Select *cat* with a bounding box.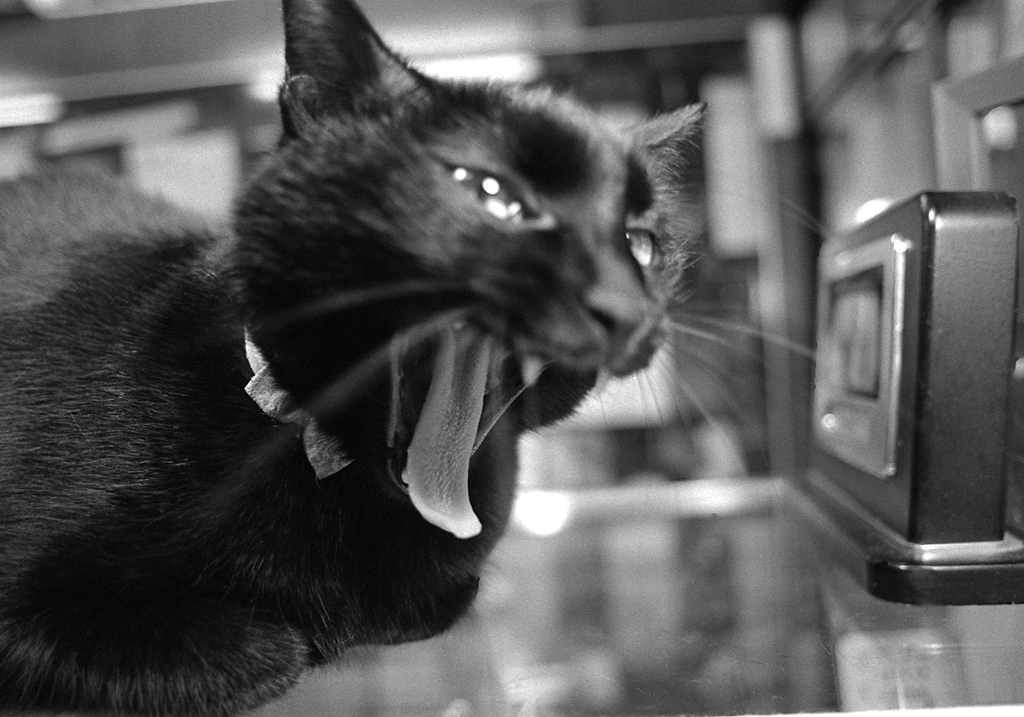
0 0 837 716.
